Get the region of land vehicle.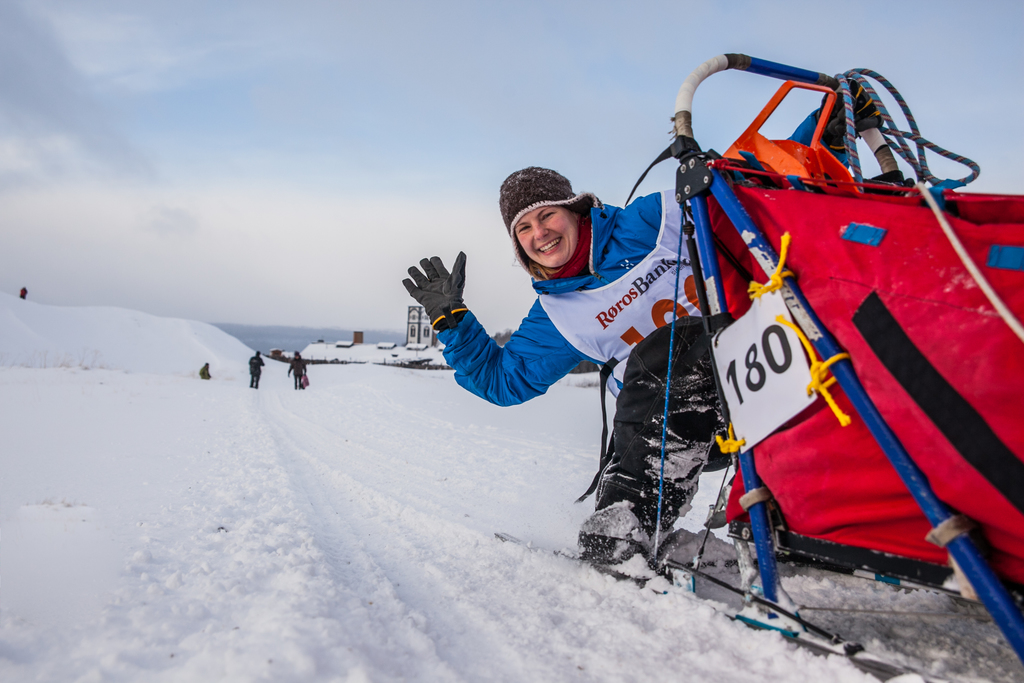
655 53 1023 682.
